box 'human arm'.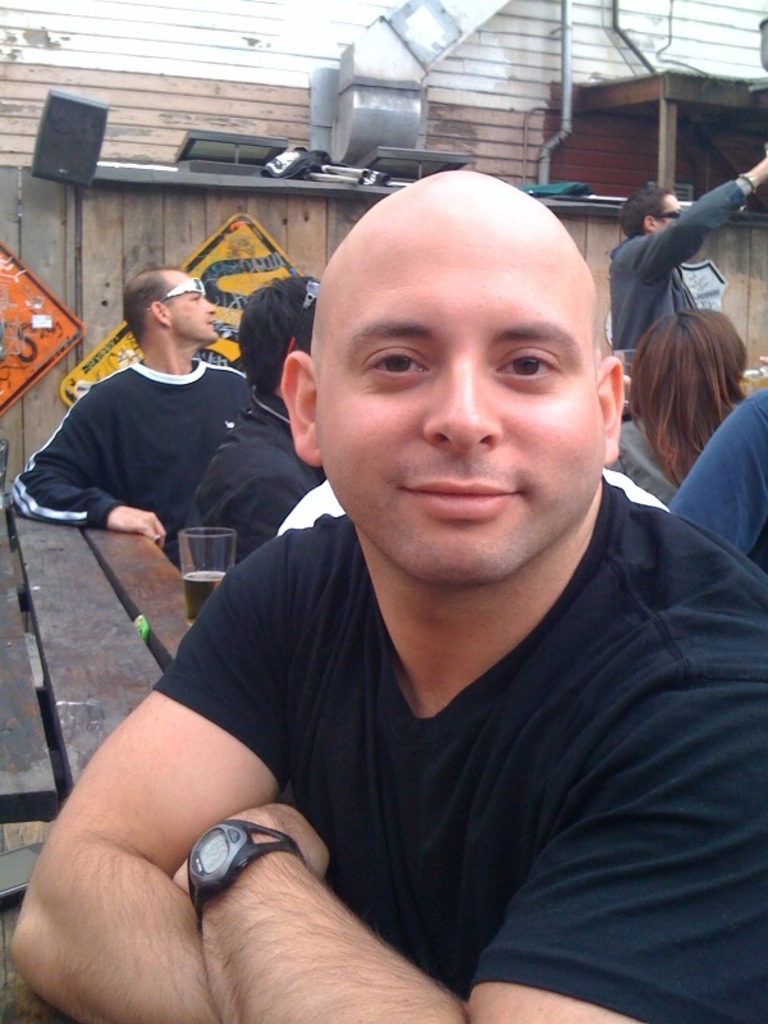
0,376,168,544.
